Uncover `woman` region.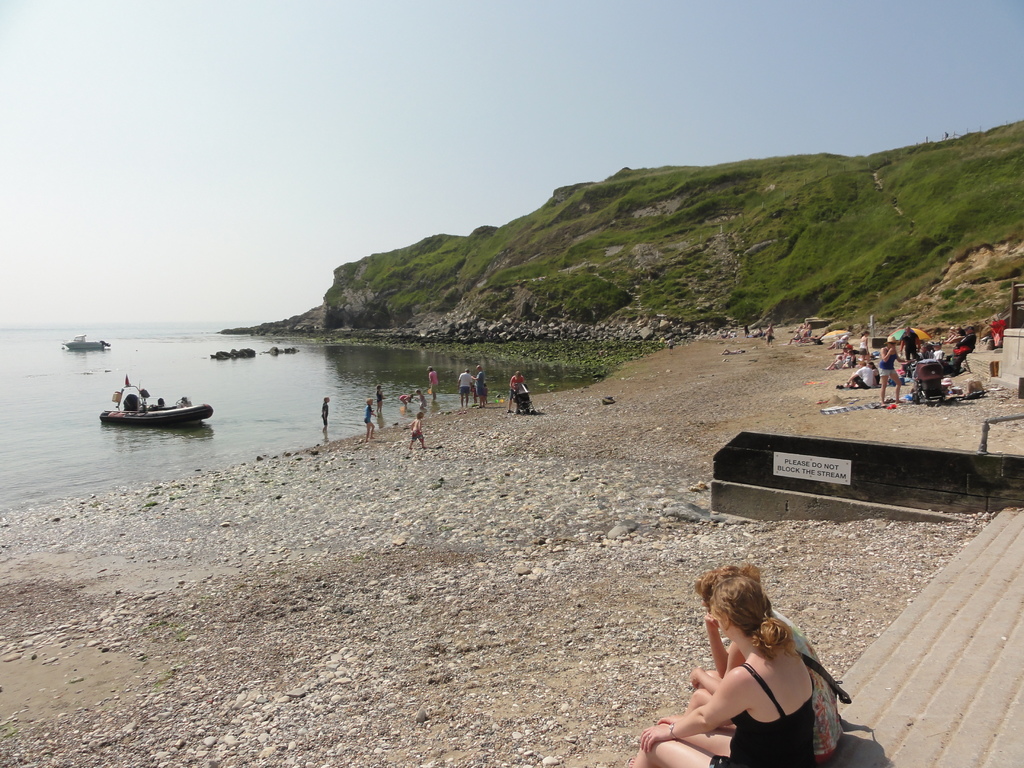
Uncovered: x1=933, y1=331, x2=952, y2=347.
